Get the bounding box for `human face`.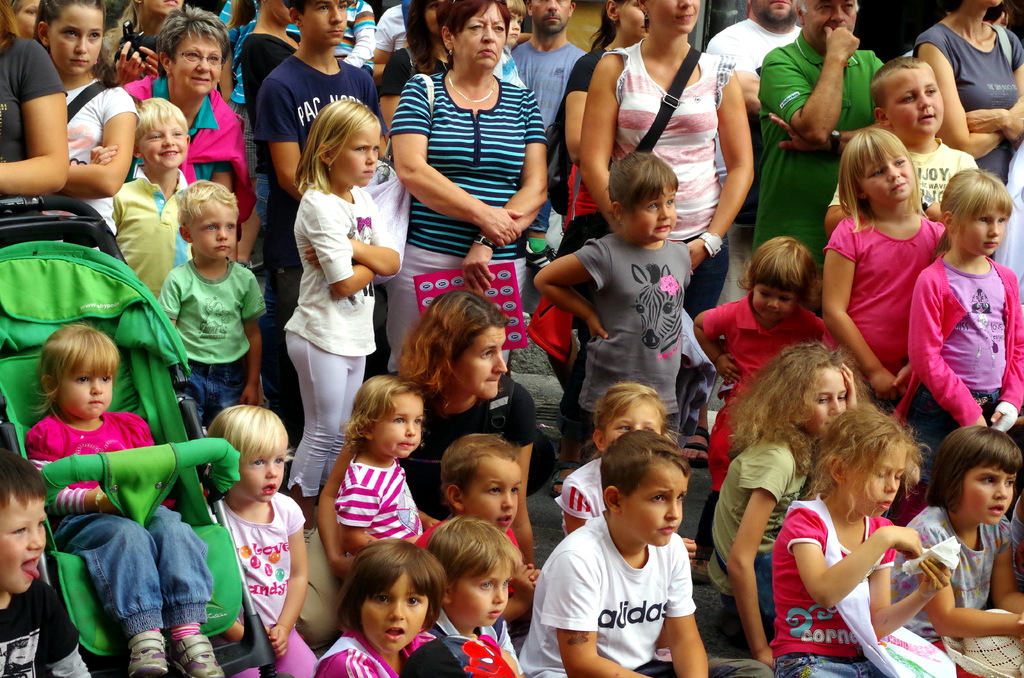
756 0 797 20.
